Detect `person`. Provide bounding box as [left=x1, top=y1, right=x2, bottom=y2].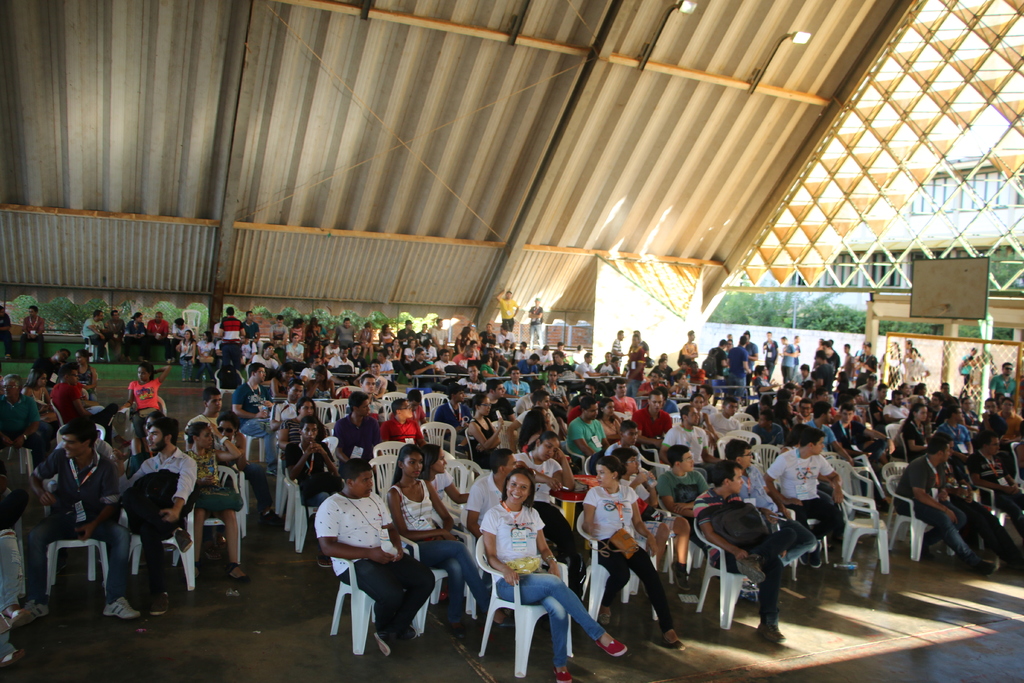
[left=600, top=397, right=626, bottom=439].
